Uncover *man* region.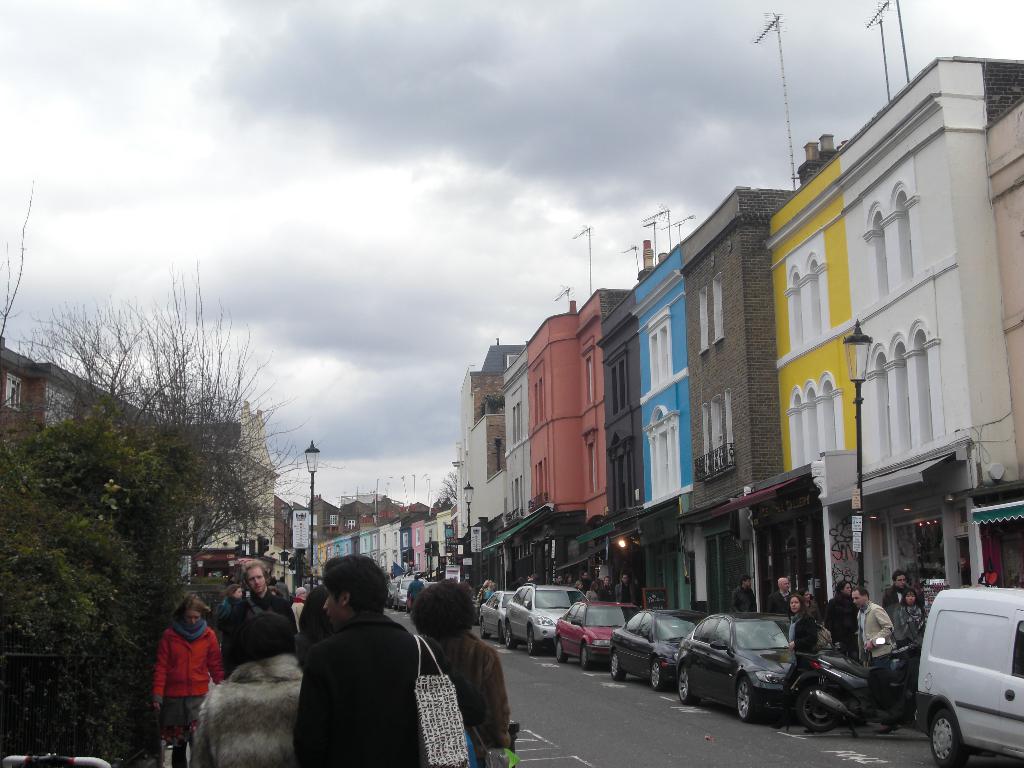
Uncovered: l=849, t=584, r=900, b=737.
